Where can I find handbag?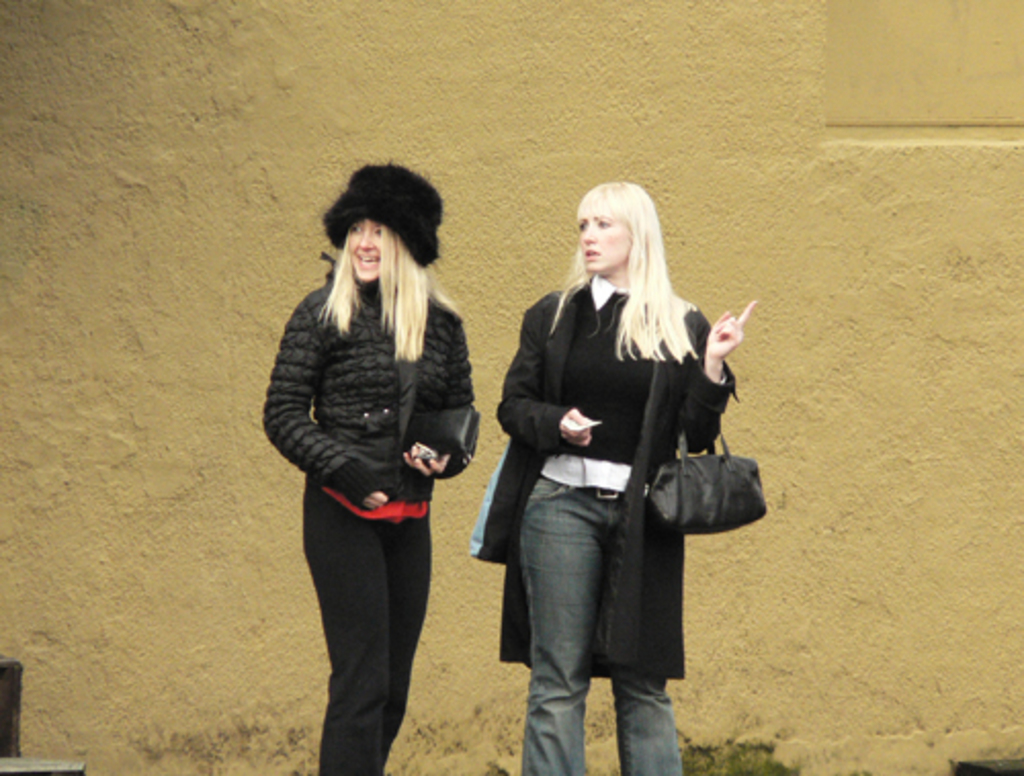
You can find it at <region>649, 387, 764, 532</region>.
